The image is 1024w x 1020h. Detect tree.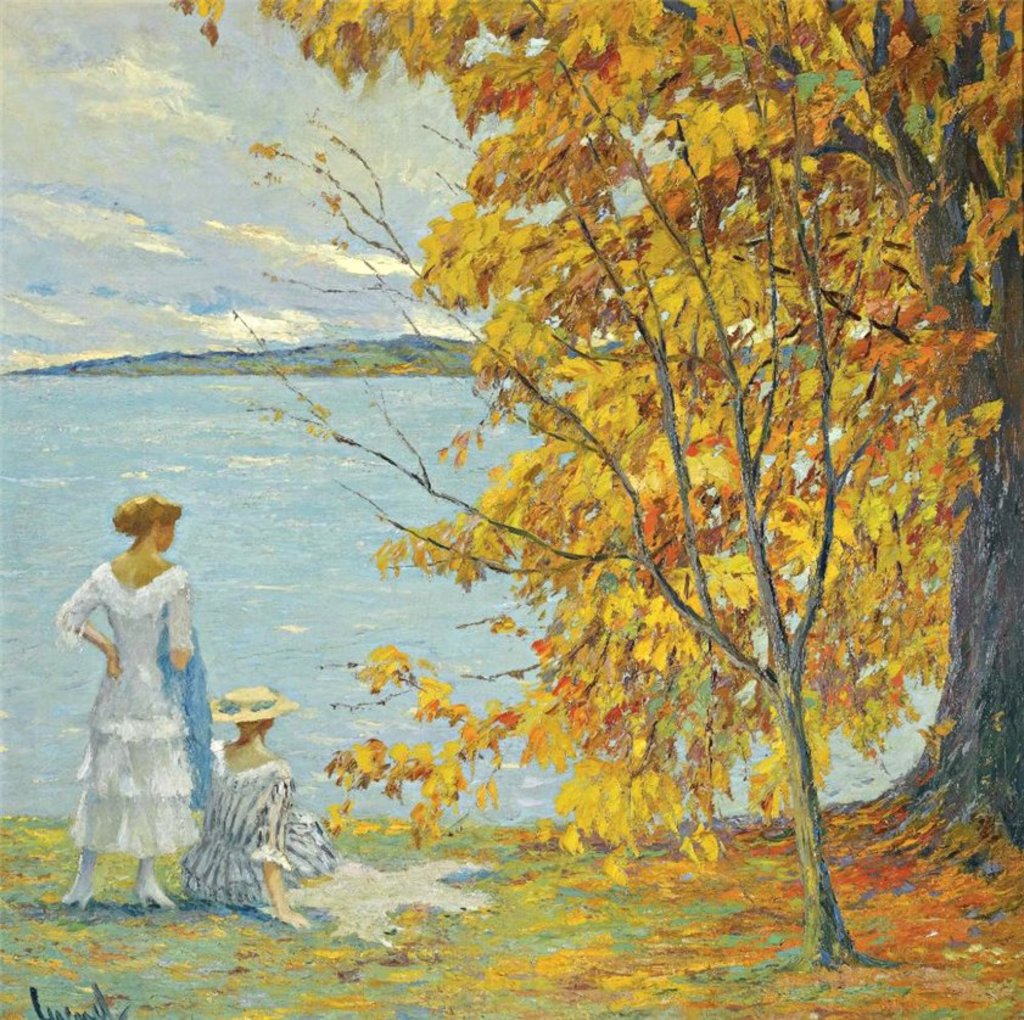
Detection: {"x1": 272, "y1": 10, "x2": 994, "y2": 963}.
